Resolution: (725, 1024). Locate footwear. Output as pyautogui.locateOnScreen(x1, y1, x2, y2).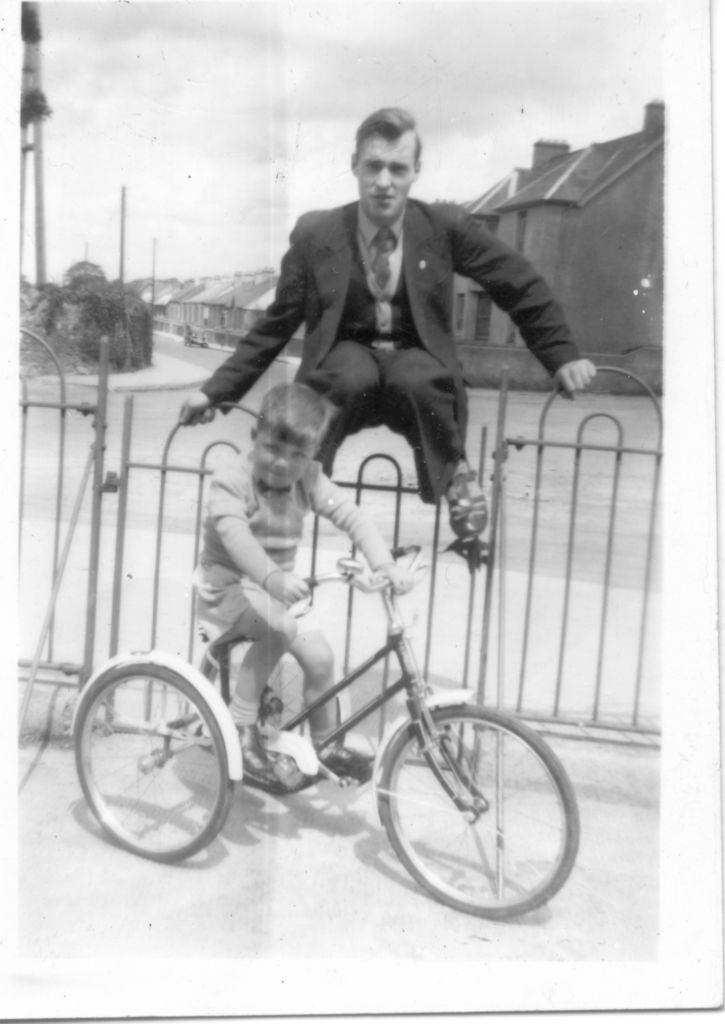
pyautogui.locateOnScreen(233, 720, 282, 780).
